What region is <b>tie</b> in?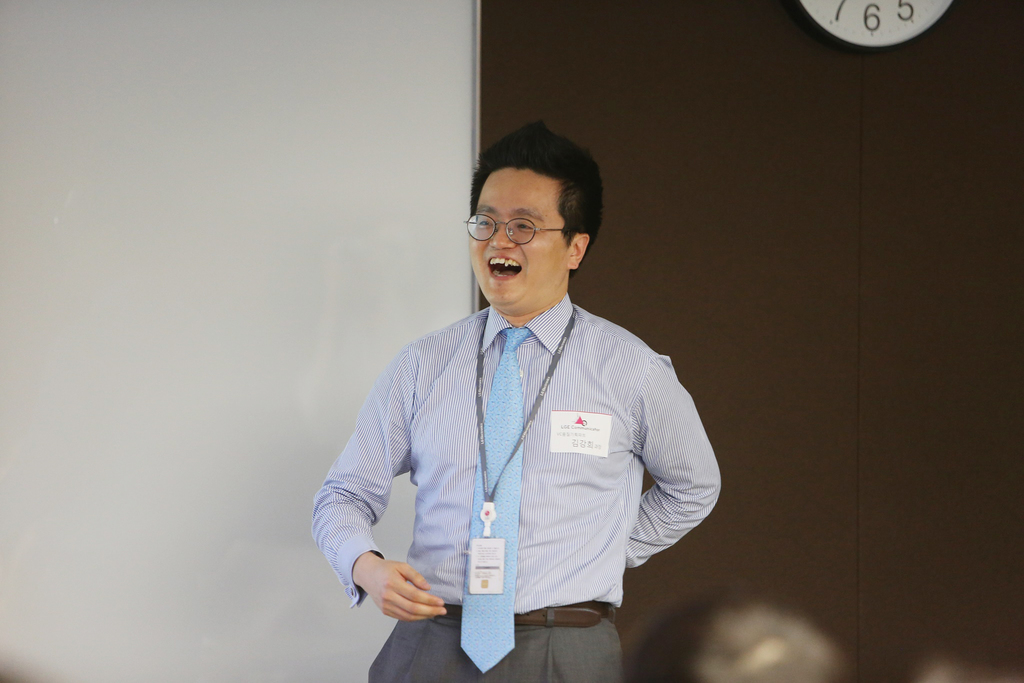
pyautogui.locateOnScreen(456, 328, 534, 671).
